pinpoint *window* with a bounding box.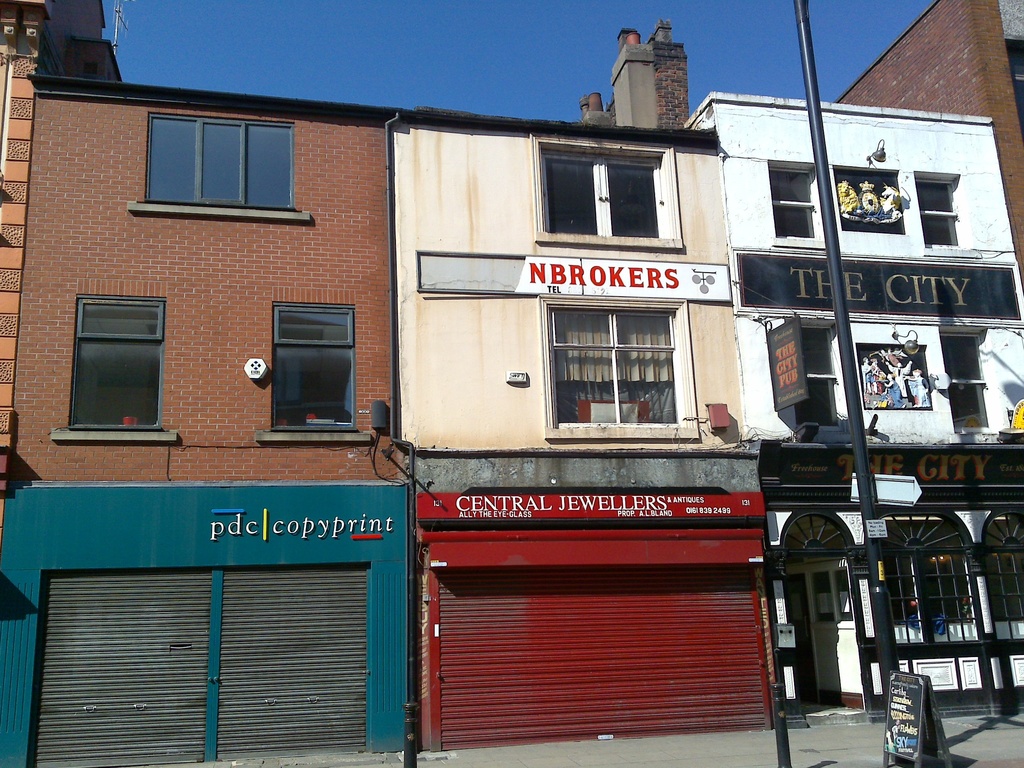
pyautogui.locateOnScreen(531, 155, 661, 241).
